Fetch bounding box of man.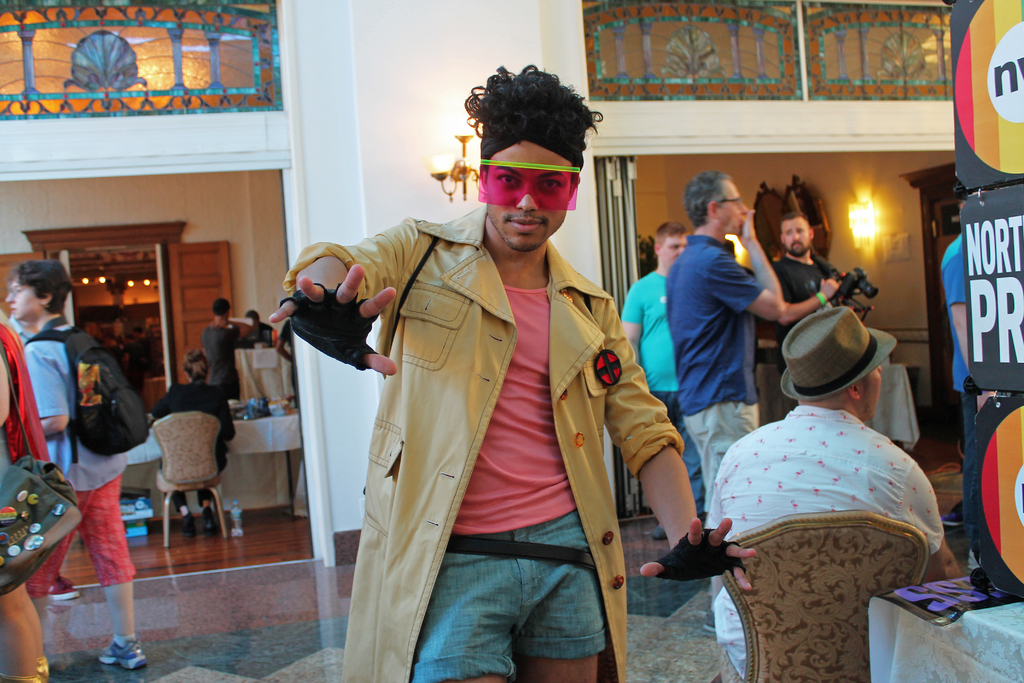
Bbox: [left=197, top=300, right=241, bottom=395].
